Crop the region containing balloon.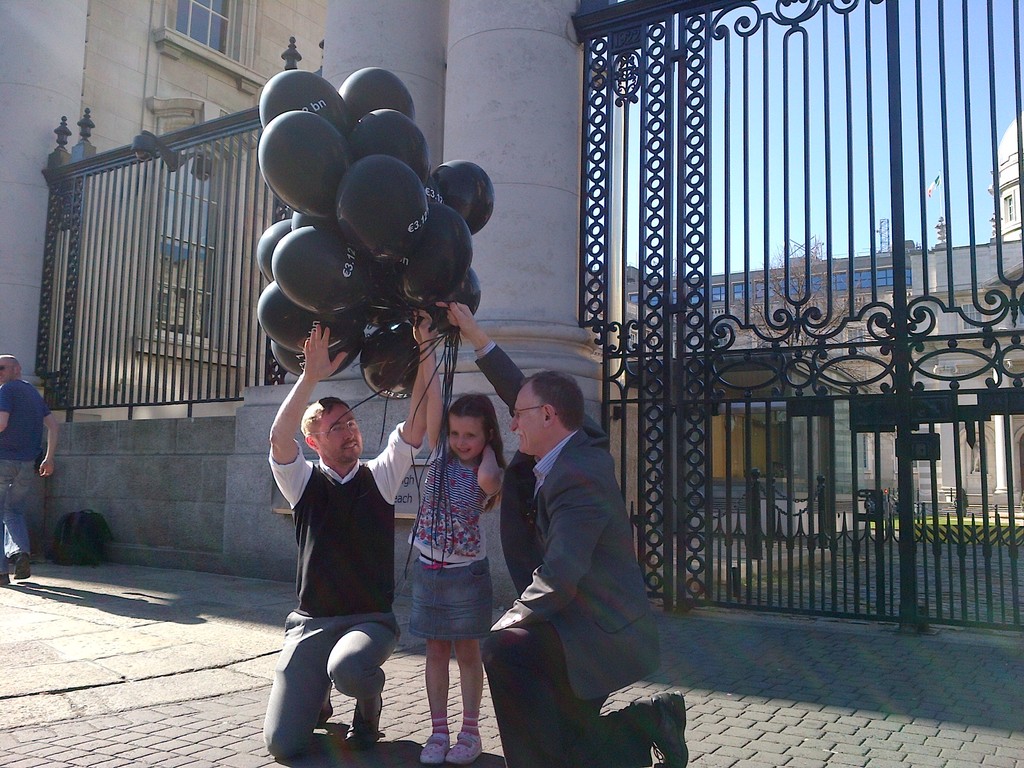
Crop region: x1=257, y1=218, x2=285, y2=285.
